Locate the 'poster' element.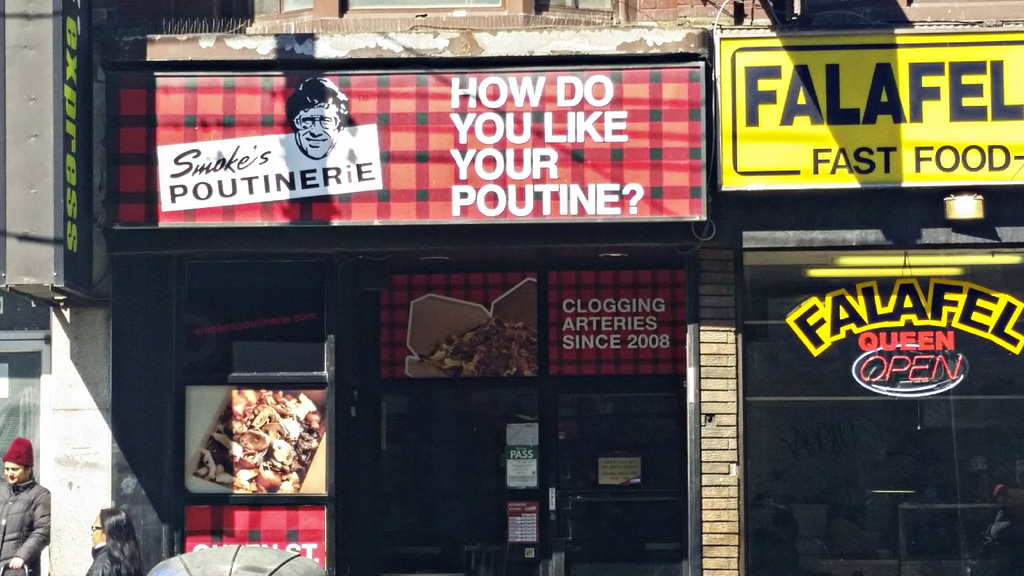
Element bbox: 719,29,1023,189.
